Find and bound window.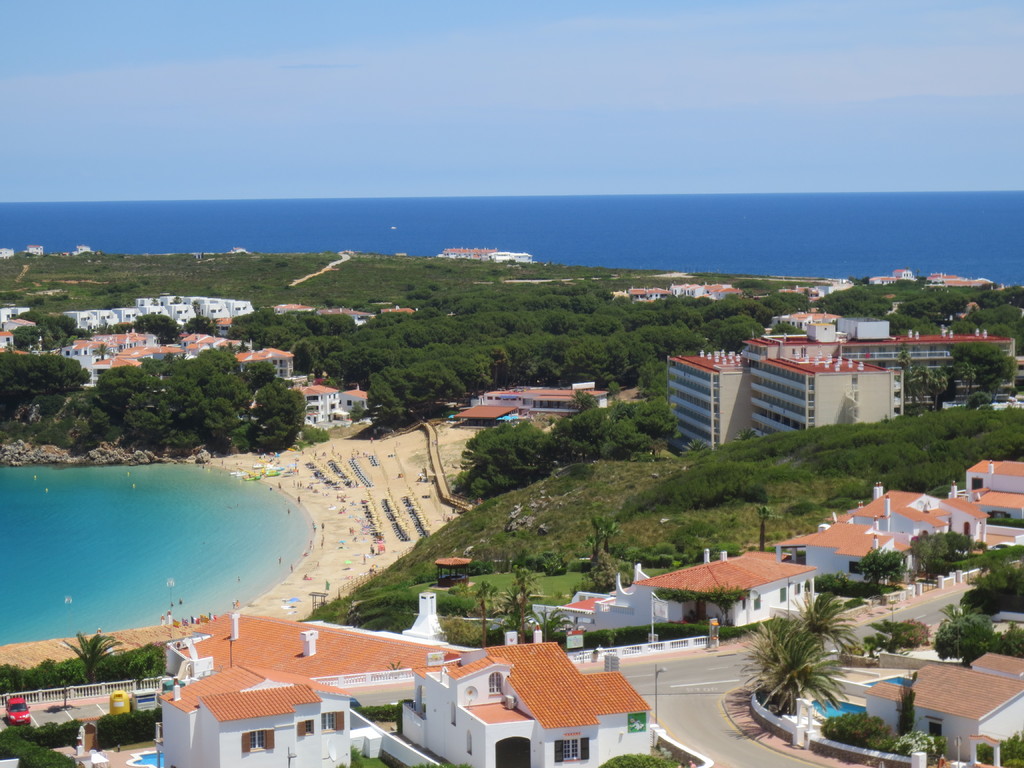
Bound: box(247, 726, 267, 749).
